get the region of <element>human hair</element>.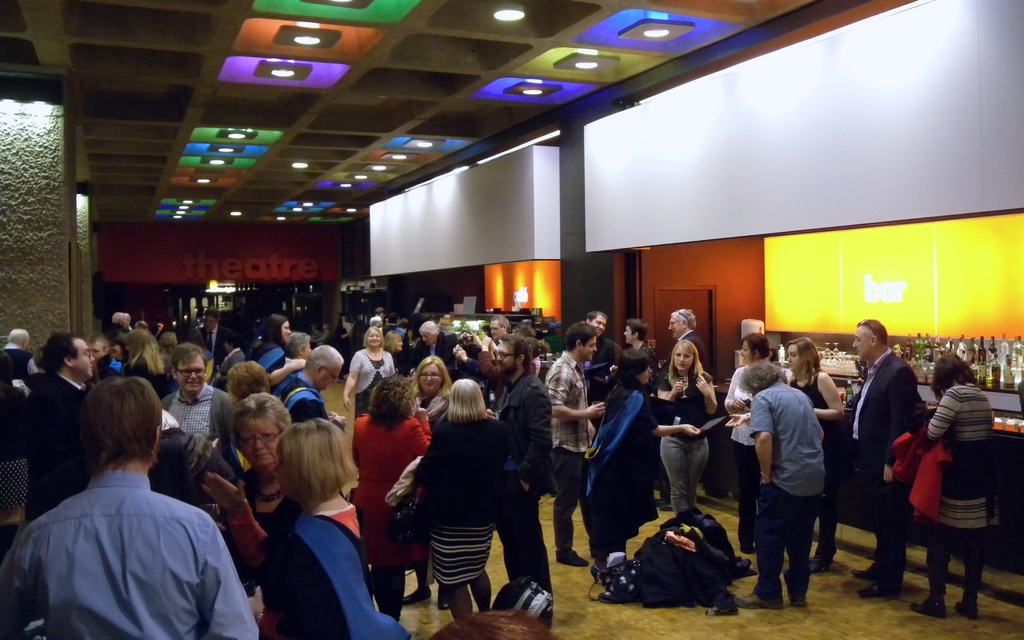
[739, 329, 770, 359].
